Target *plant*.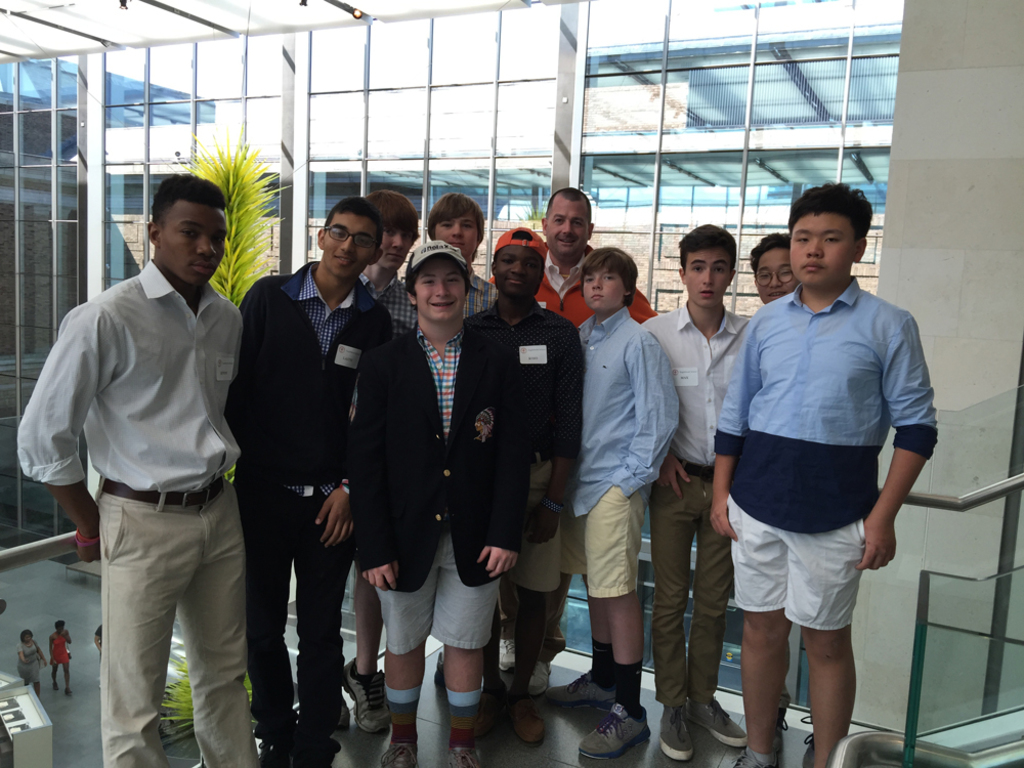
Target region: region(177, 127, 299, 311).
